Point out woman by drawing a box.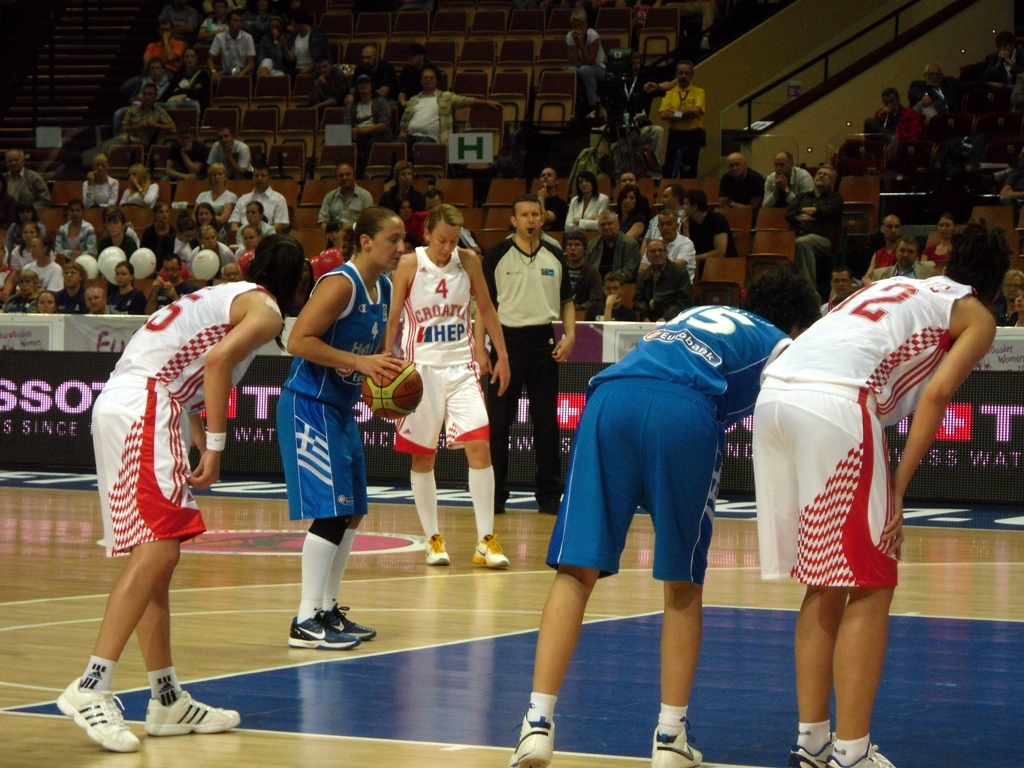
{"x1": 77, "y1": 159, "x2": 128, "y2": 219}.
